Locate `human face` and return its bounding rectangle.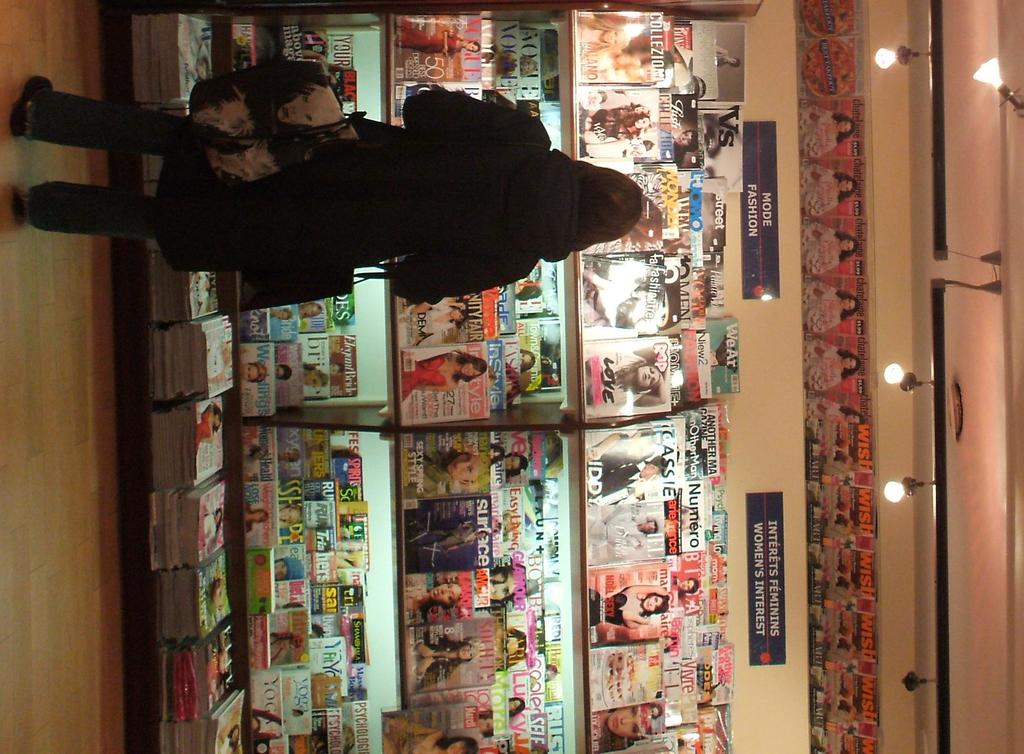
[457, 641, 478, 669].
